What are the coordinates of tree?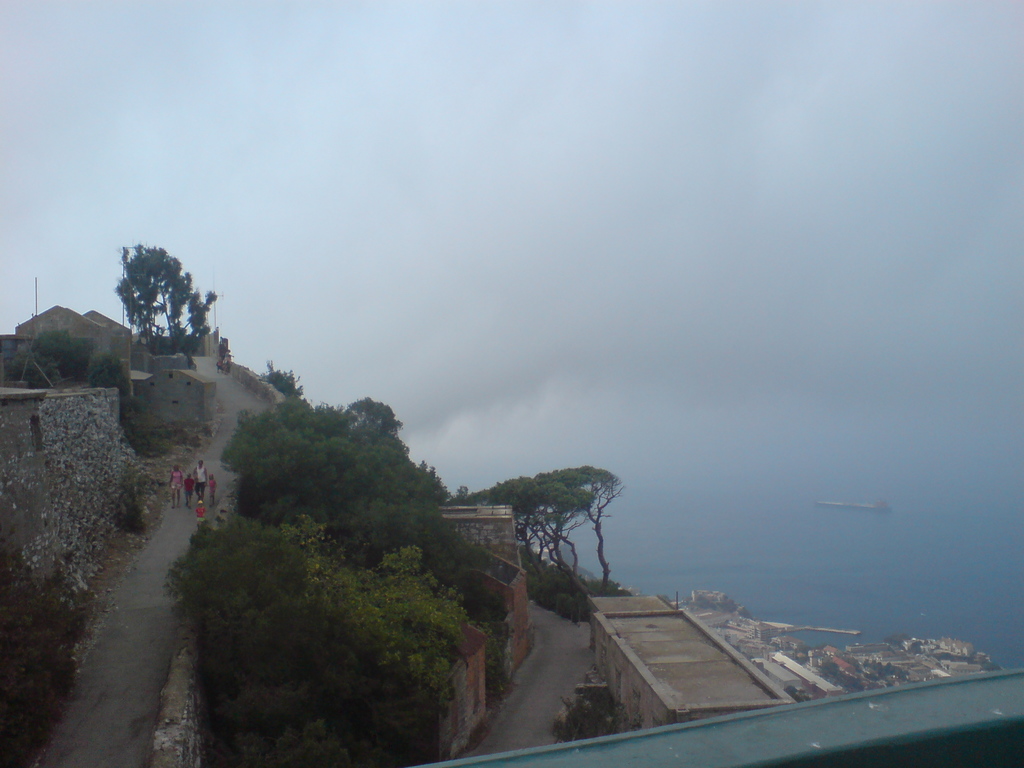
108:228:211:357.
